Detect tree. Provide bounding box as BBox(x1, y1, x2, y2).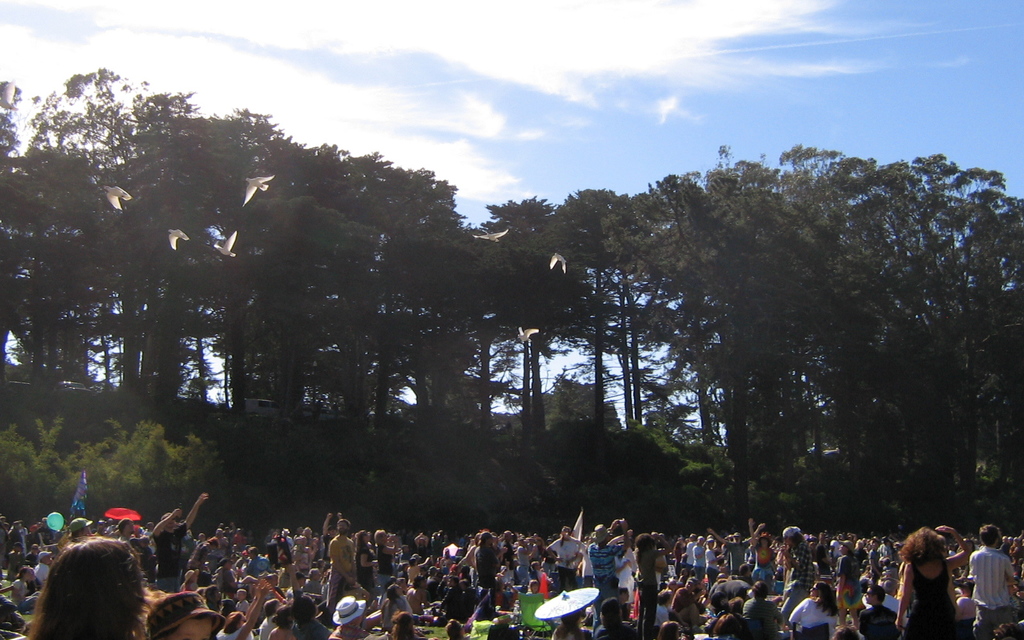
BBox(953, 246, 1023, 495).
